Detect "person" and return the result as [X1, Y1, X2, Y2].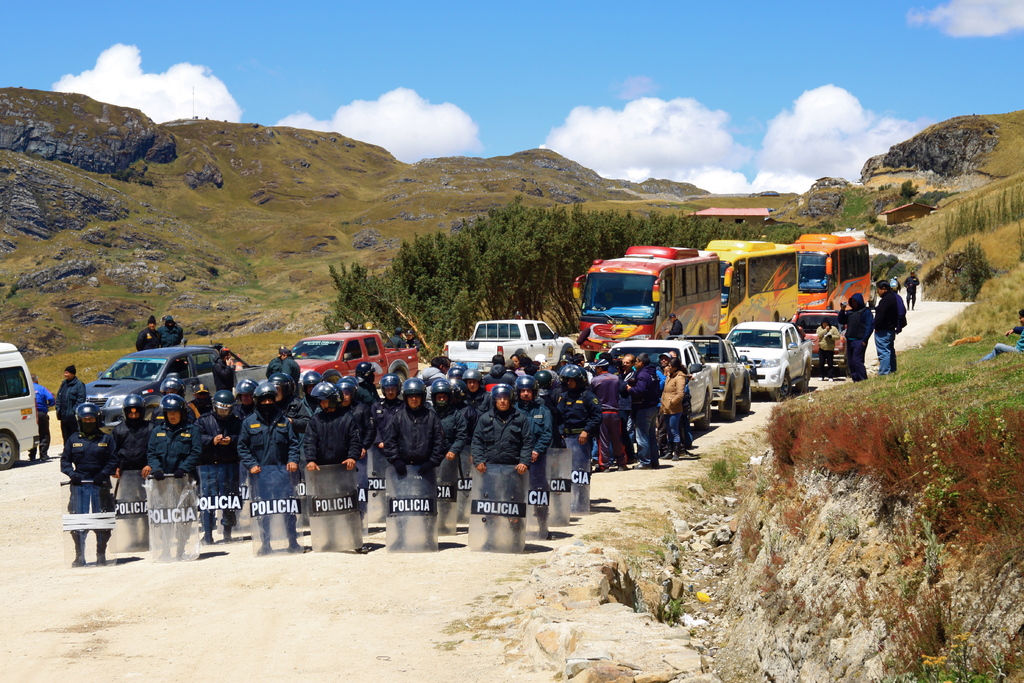
[874, 278, 906, 378].
